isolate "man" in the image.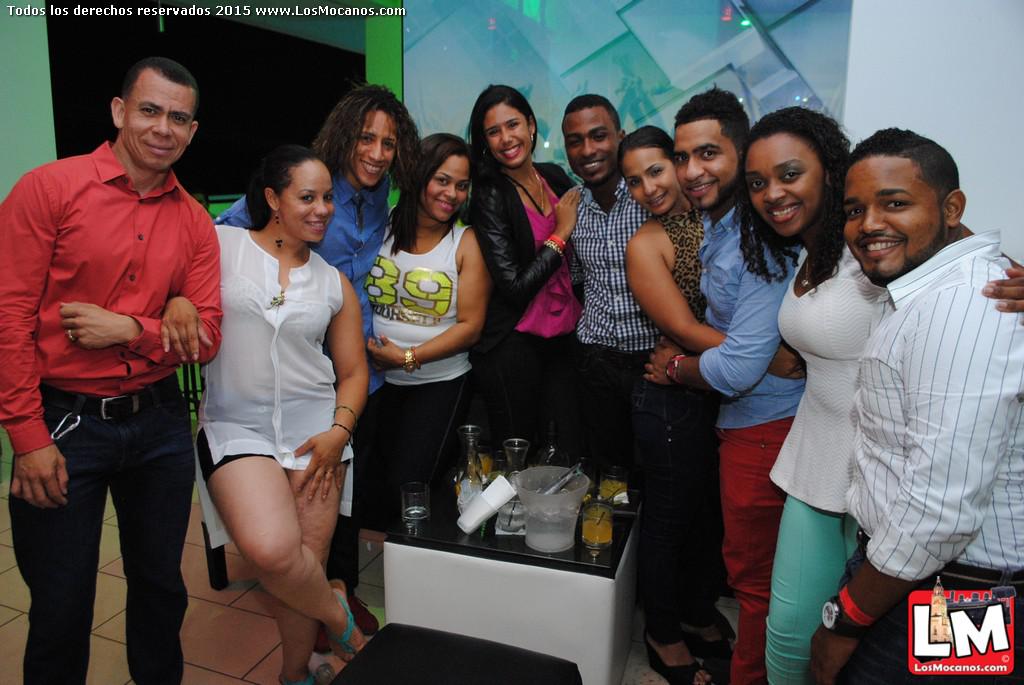
Isolated region: (x1=14, y1=42, x2=220, y2=672).
